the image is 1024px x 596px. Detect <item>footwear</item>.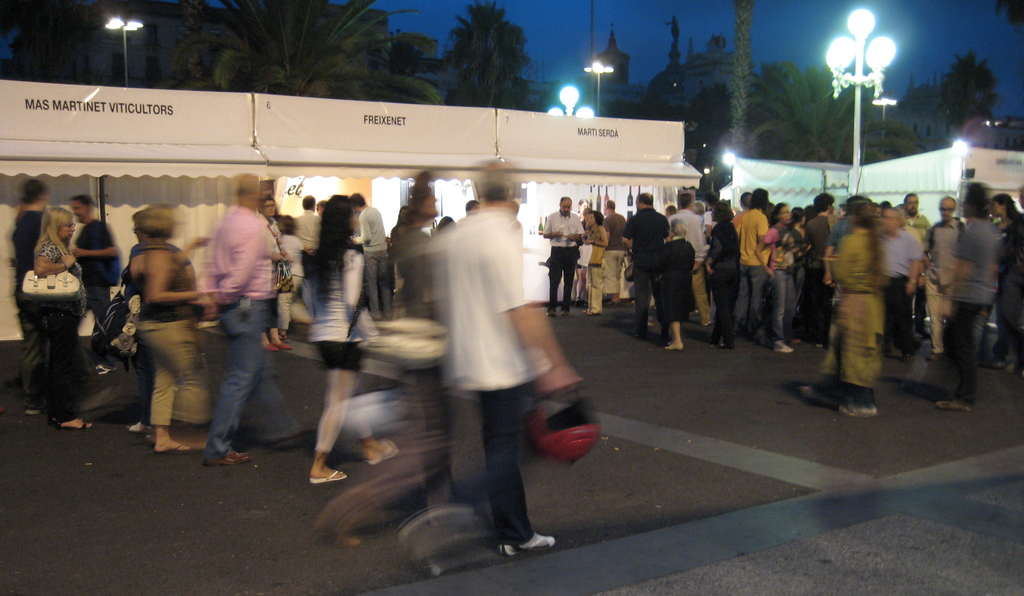
Detection: <bbox>935, 401, 969, 411</bbox>.
